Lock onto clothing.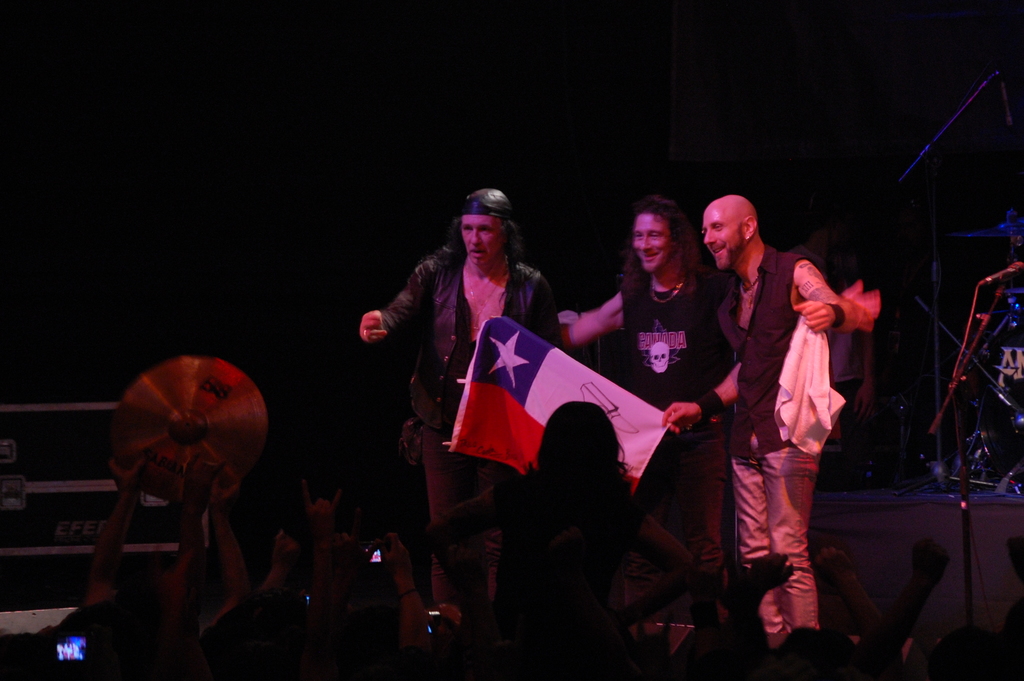
Locked: region(381, 218, 559, 563).
